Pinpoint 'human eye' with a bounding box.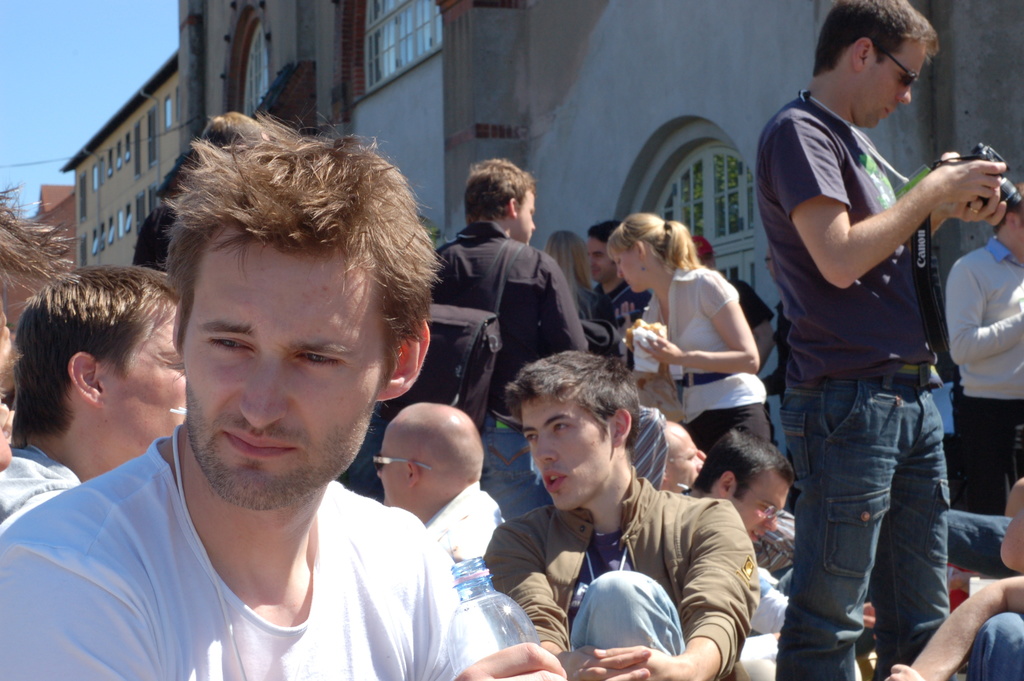
x1=524 y1=431 x2=540 y2=443.
